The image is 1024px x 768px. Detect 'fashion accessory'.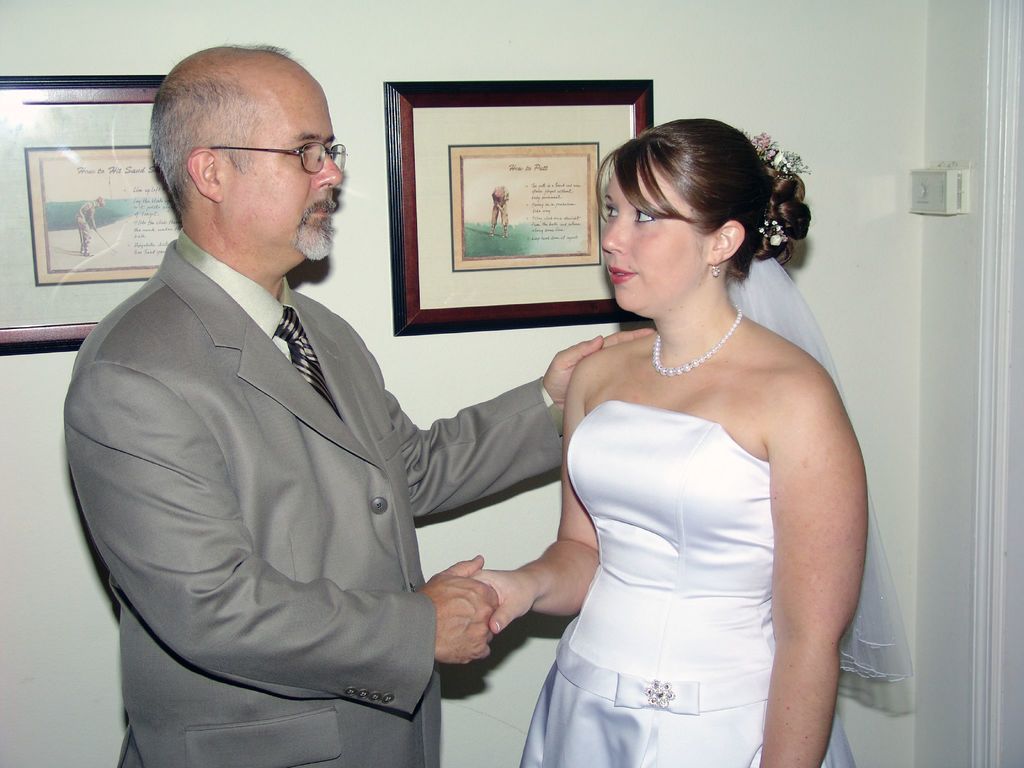
Detection: {"x1": 712, "y1": 264, "x2": 721, "y2": 278}.
